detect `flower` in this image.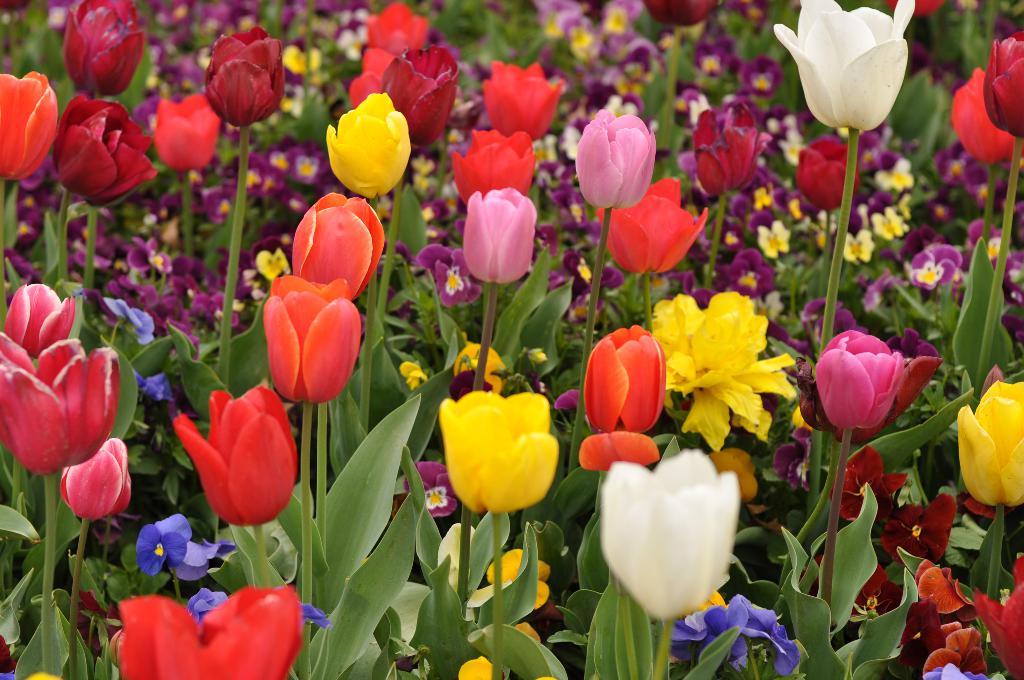
Detection: (left=458, top=651, right=509, bottom=679).
